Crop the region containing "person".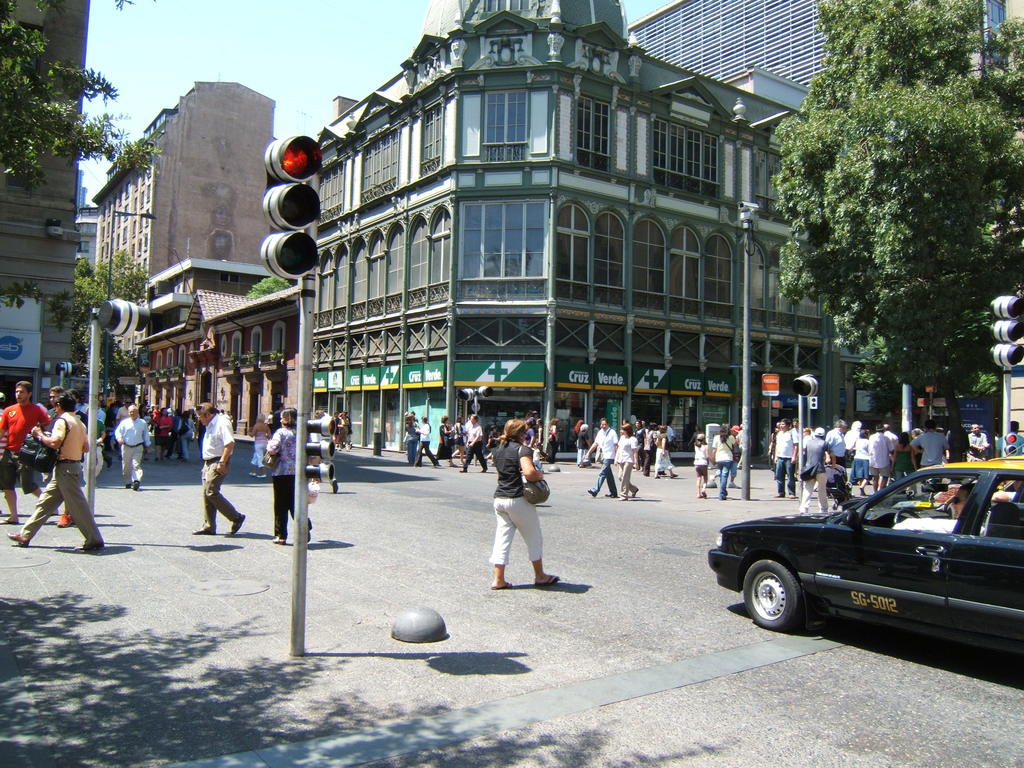
Crop region: crop(12, 396, 106, 550).
